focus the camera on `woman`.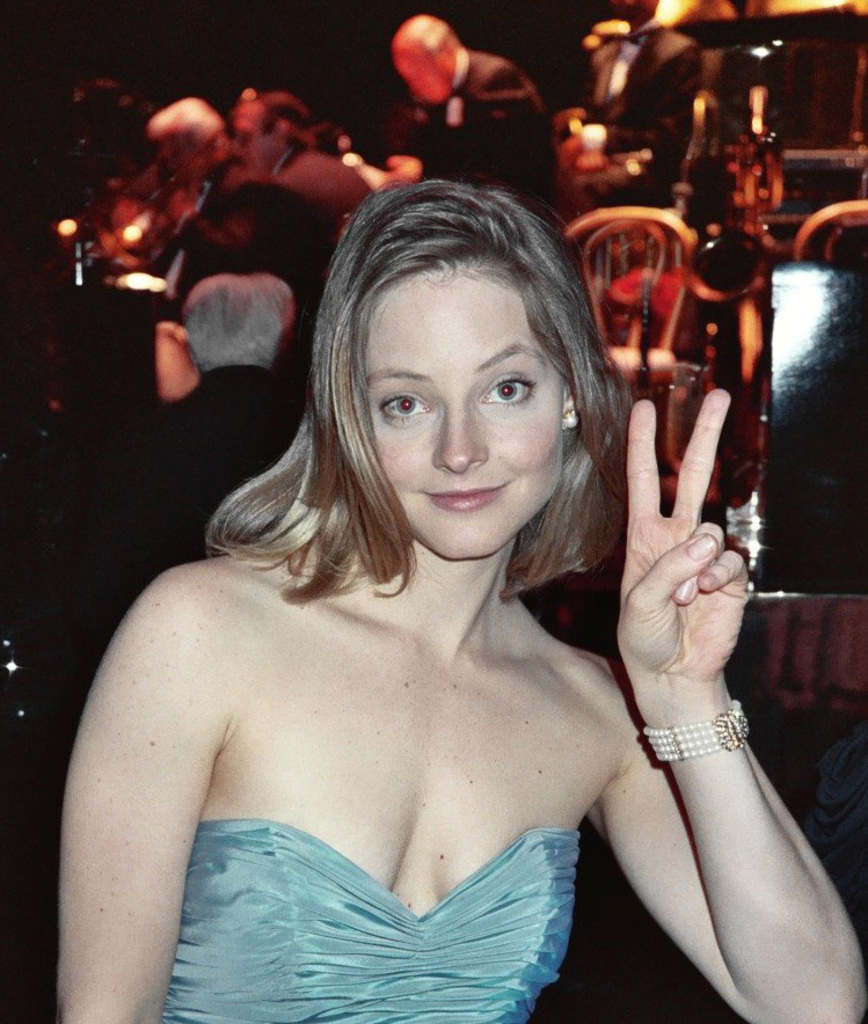
Focus region: [67,170,751,1011].
